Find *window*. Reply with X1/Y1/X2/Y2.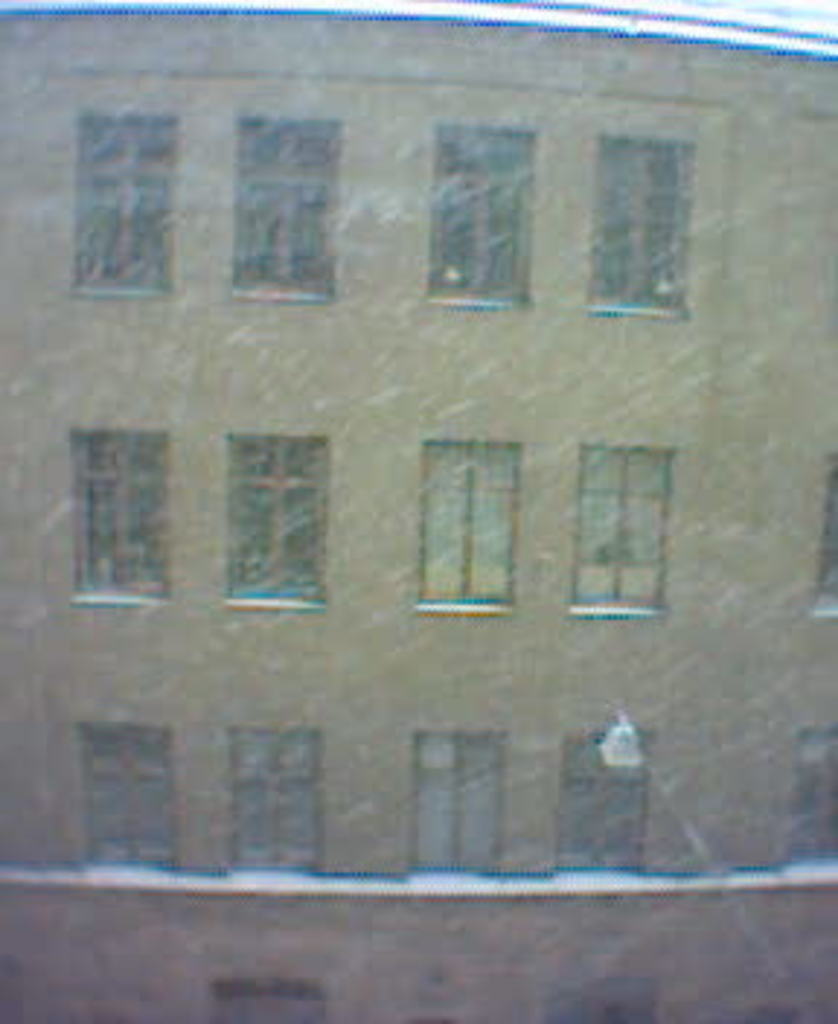
61/111/163/303.
